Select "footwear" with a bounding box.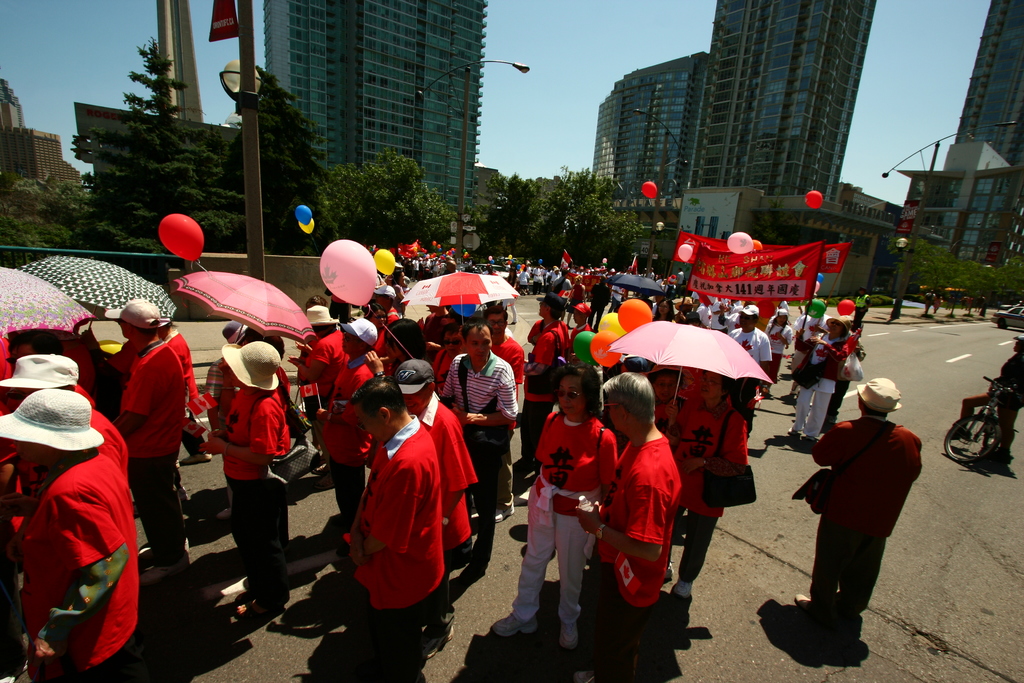
(left=236, top=598, right=288, bottom=618).
